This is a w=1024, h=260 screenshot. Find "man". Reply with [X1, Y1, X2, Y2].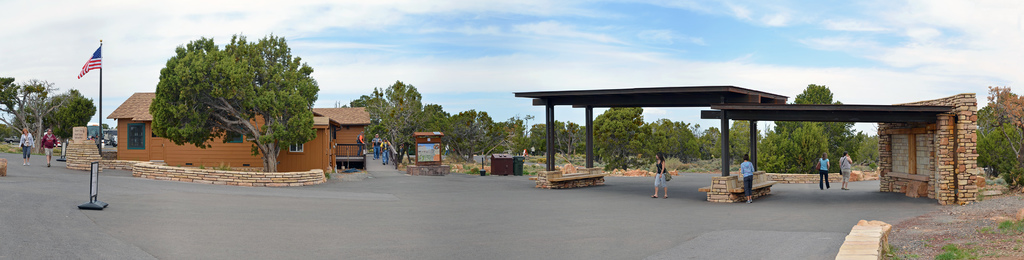
[372, 131, 383, 158].
